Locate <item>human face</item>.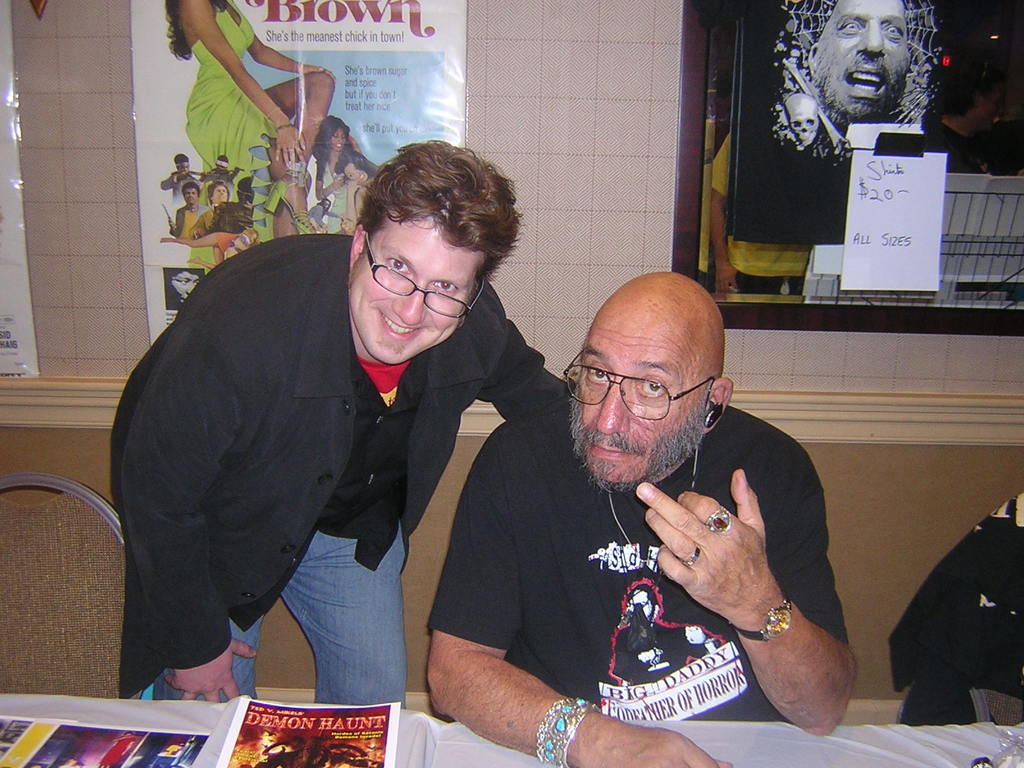
Bounding box: 170/271/198/301.
